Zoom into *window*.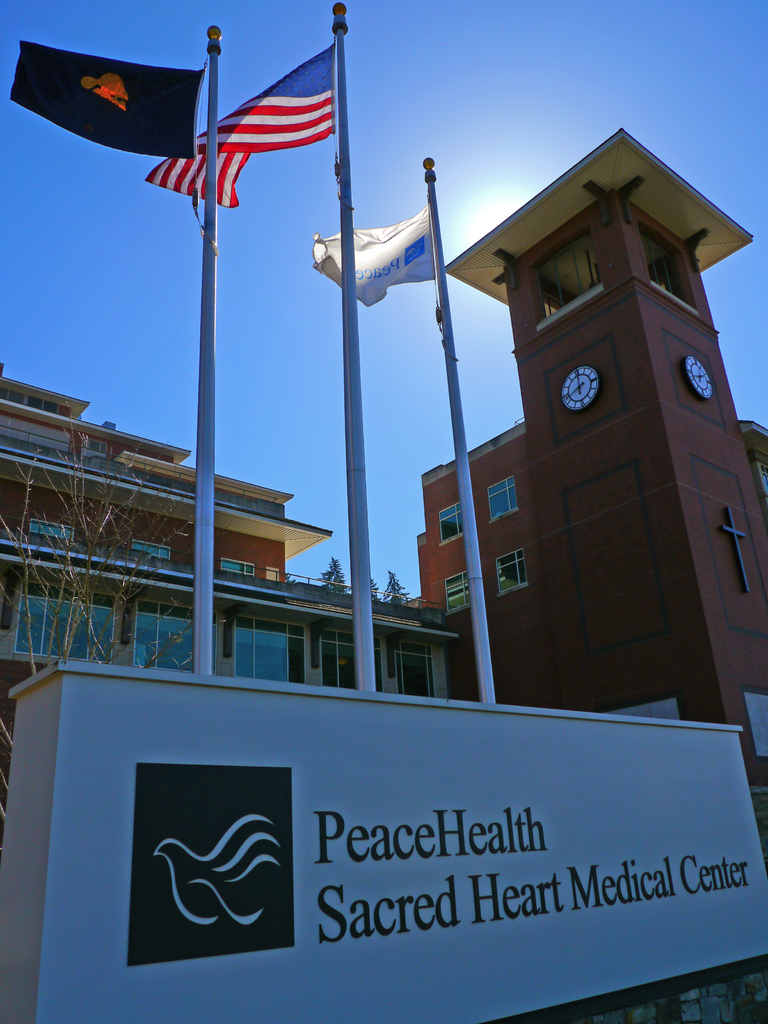
Zoom target: detection(321, 627, 387, 686).
